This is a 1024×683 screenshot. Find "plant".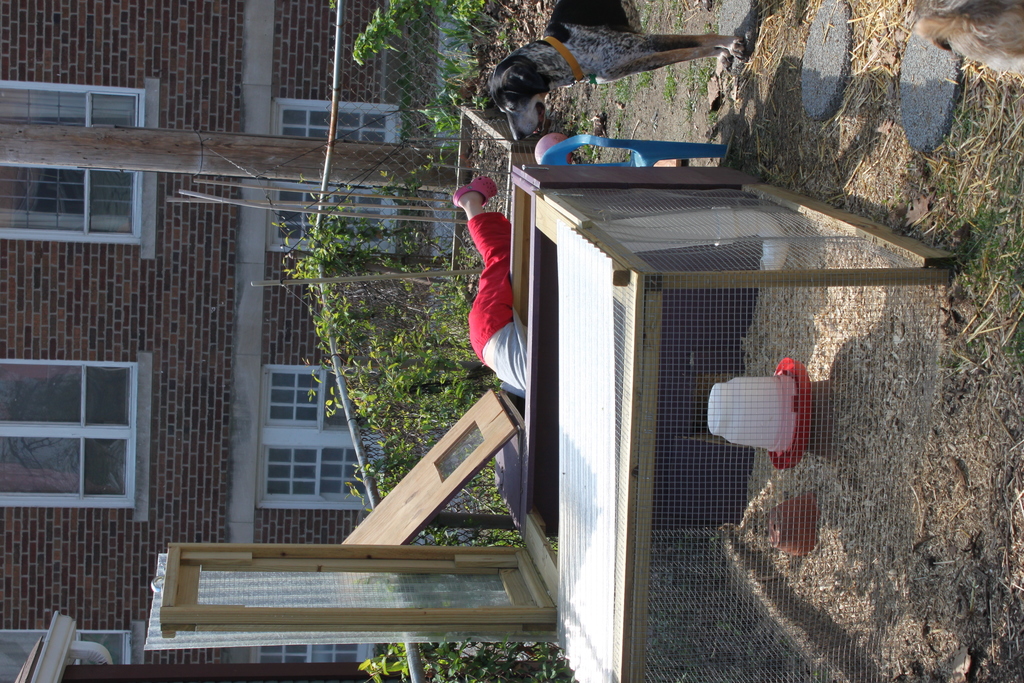
Bounding box: 419 89 474 147.
